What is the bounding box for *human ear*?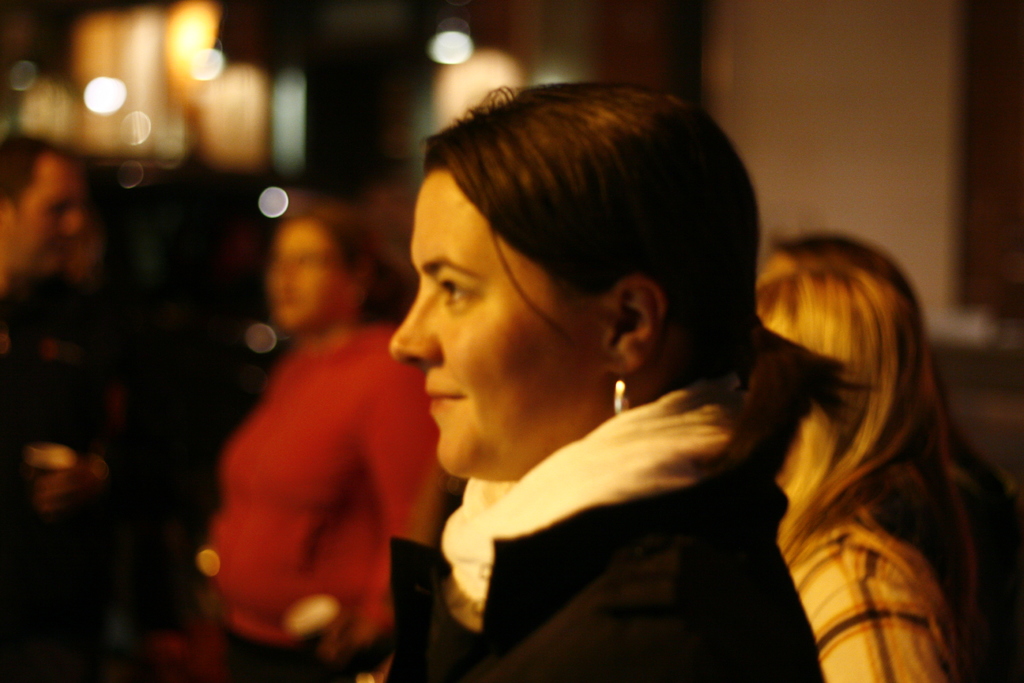
[602,277,666,377].
